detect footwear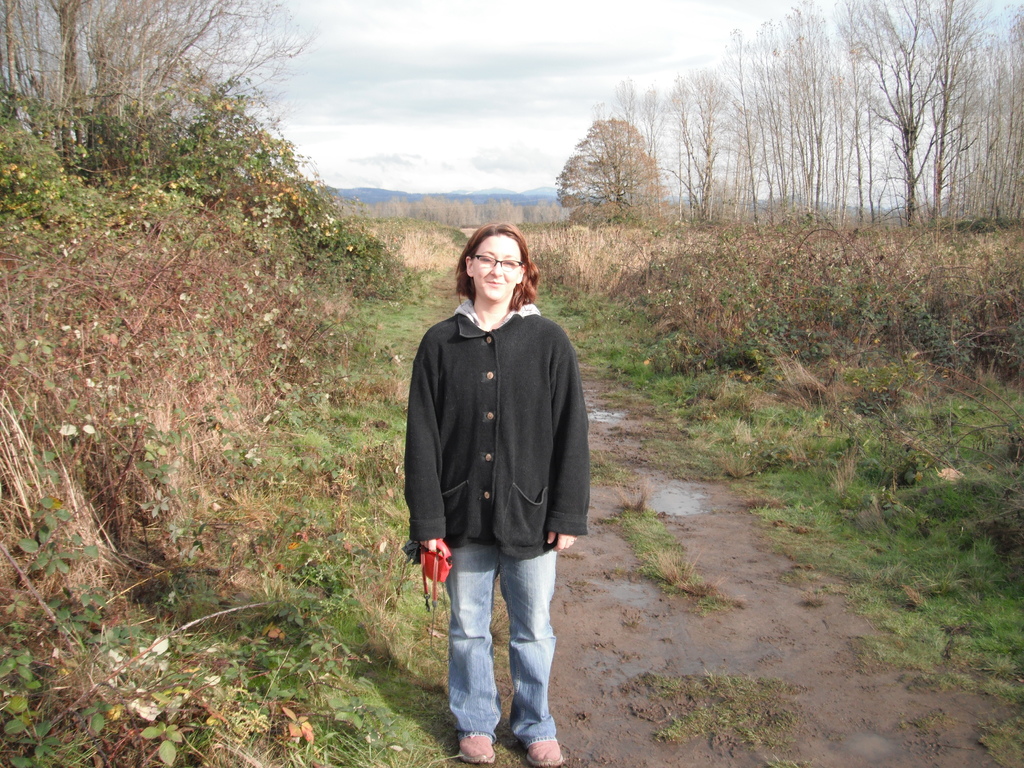
select_region(527, 739, 564, 767)
